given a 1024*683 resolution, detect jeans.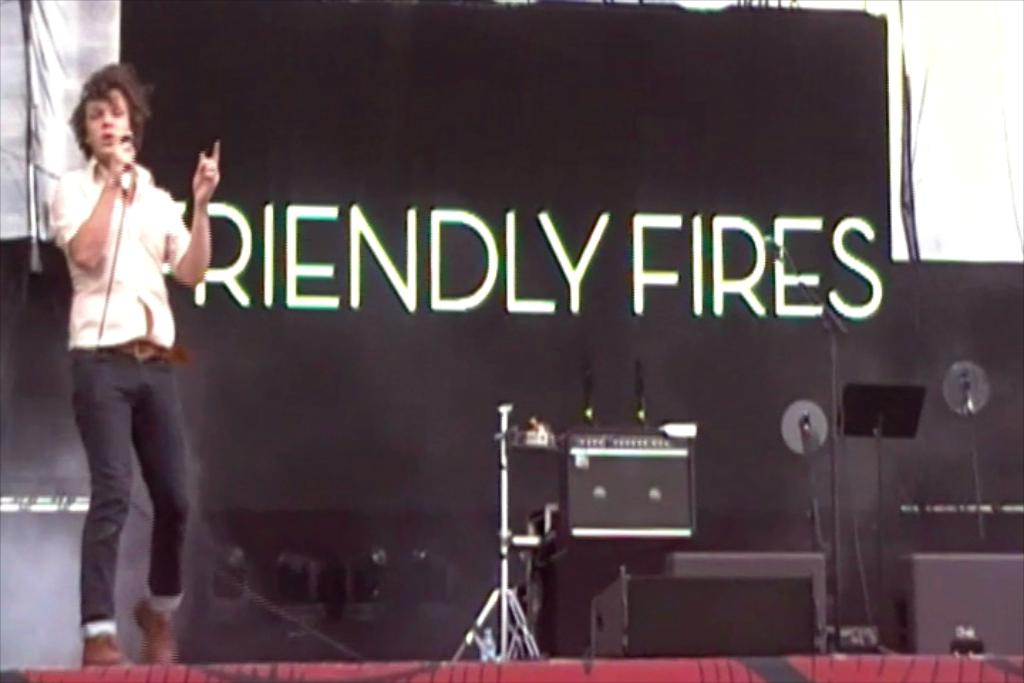
Rect(74, 347, 185, 645).
